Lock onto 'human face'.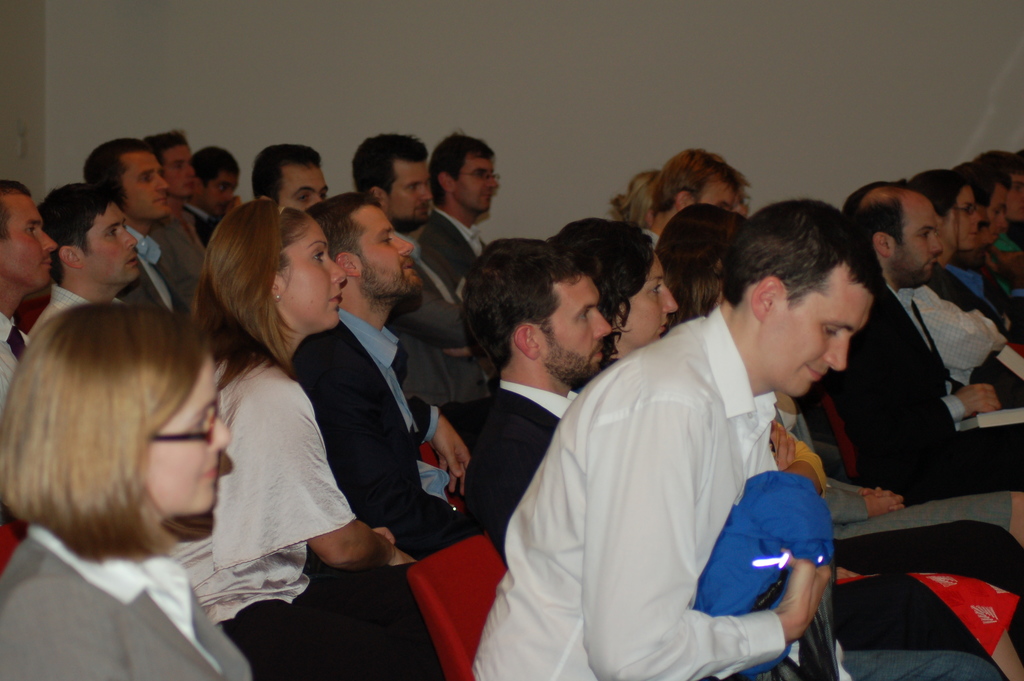
Locked: 542, 269, 614, 383.
